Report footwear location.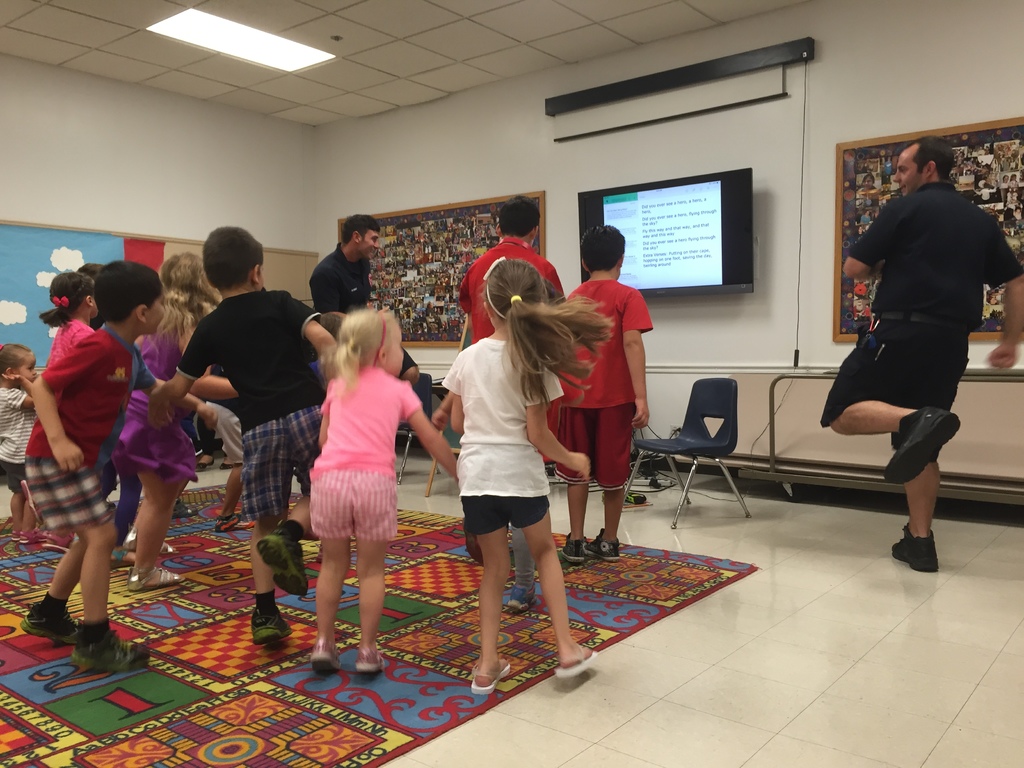
Report: region(10, 529, 20, 541).
